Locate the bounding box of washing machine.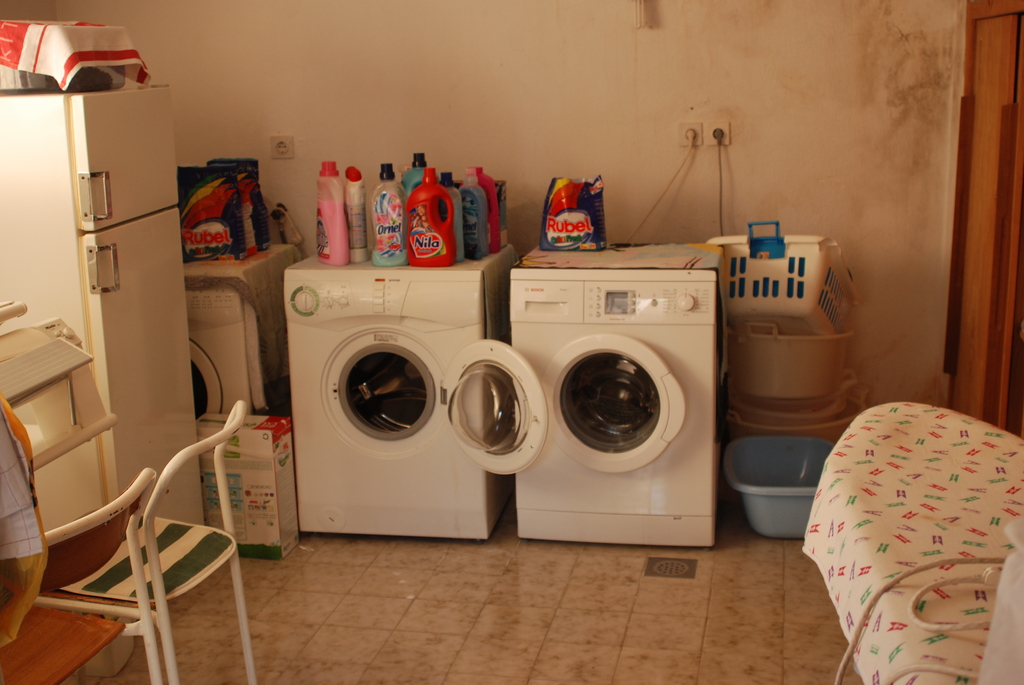
Bounding box: x1=281 y1=240 x2=557 y2=539.
